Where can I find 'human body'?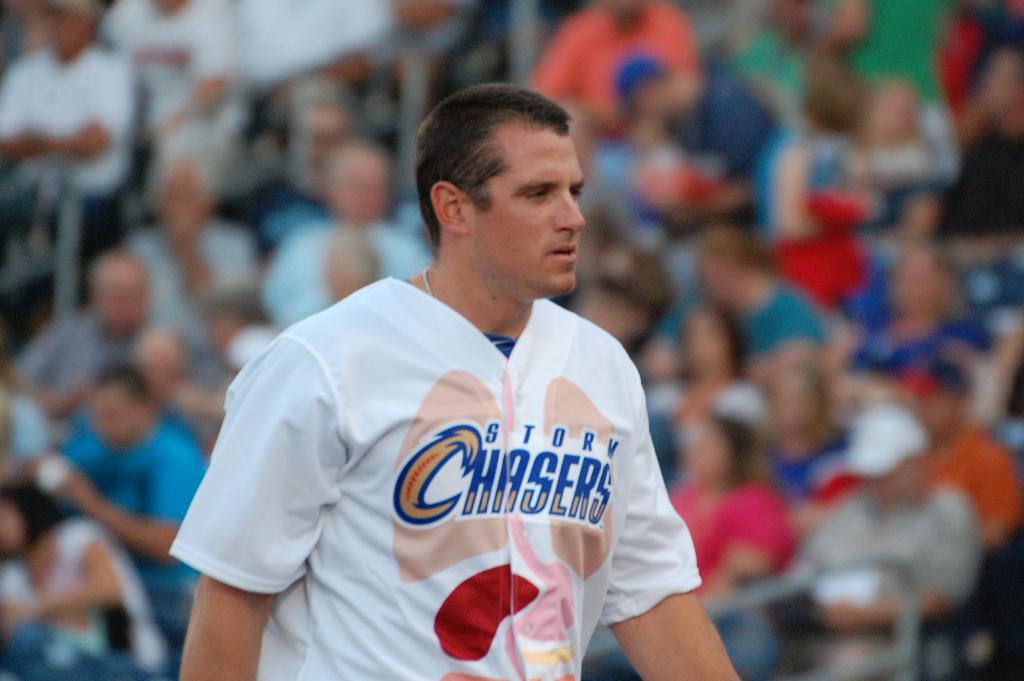
You can find it at l=141, t=60, r=246, b=252.
